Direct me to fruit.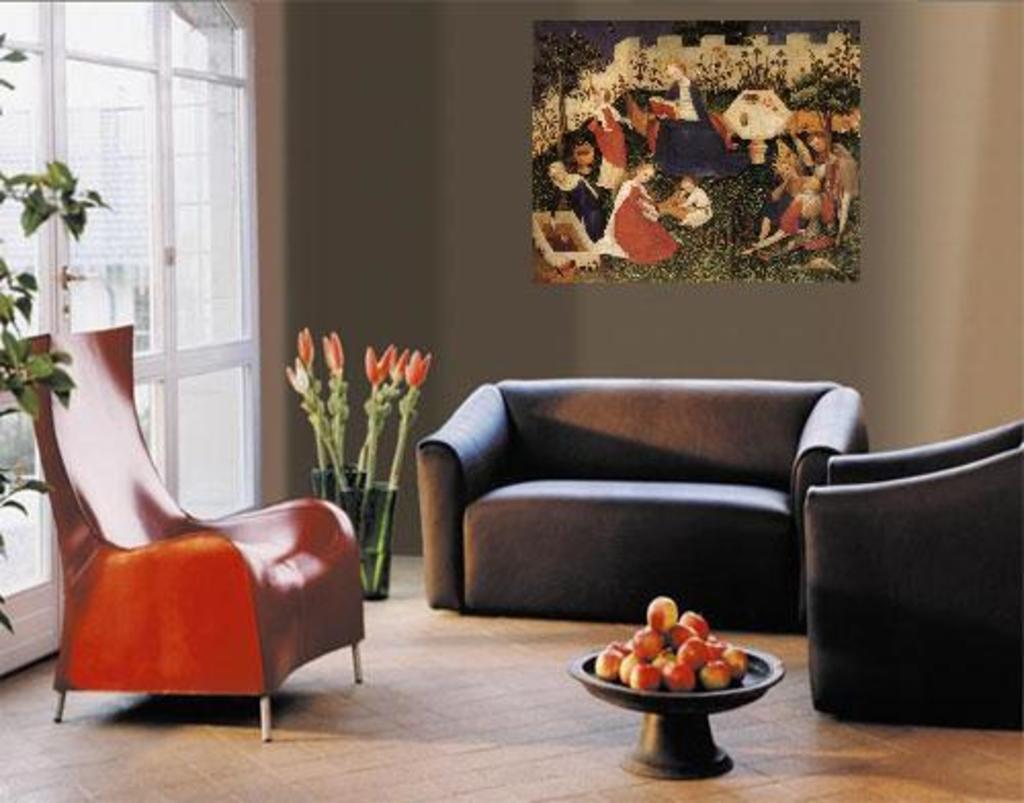
Direction: (649, 596, 678, 637).
